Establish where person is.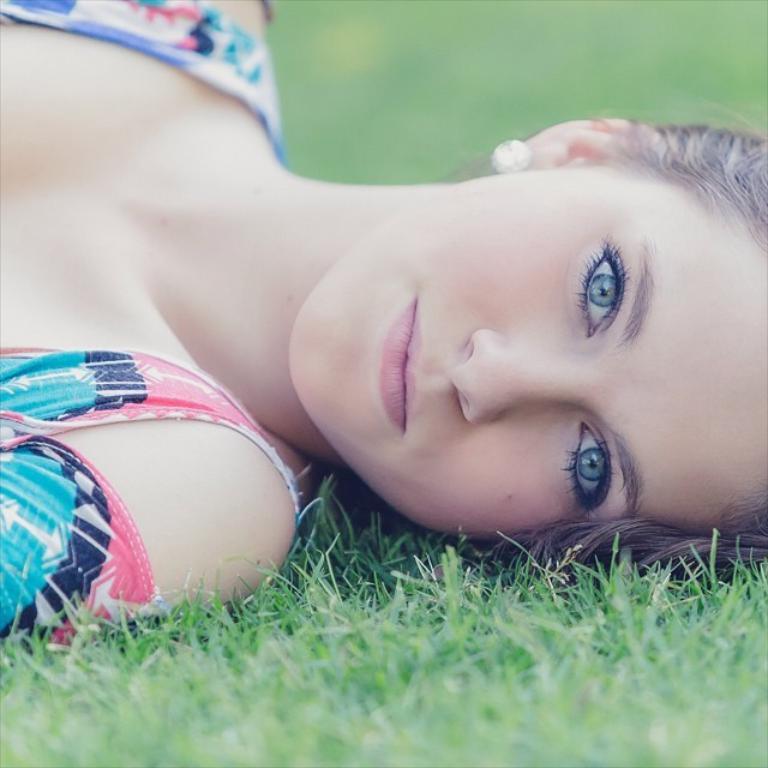
Established at 0,0,767,679.
